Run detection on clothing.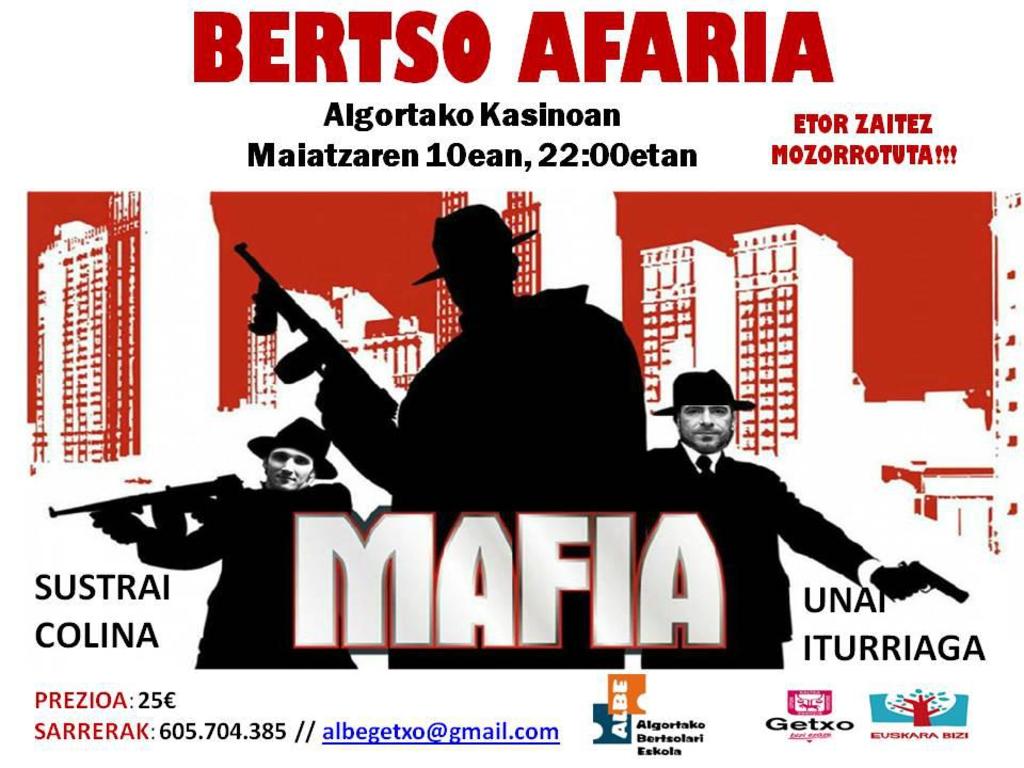
Result: pyautogui.locateOnScreen(662, 448, 897, 679).
